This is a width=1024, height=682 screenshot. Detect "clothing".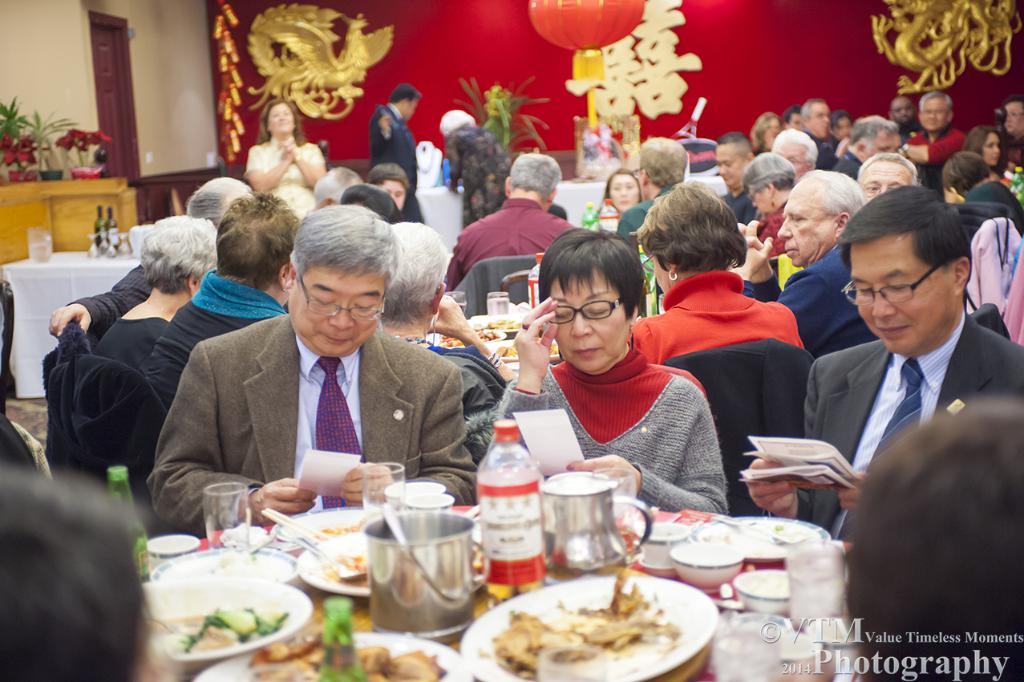
<box>908,123,966,180</box>.
